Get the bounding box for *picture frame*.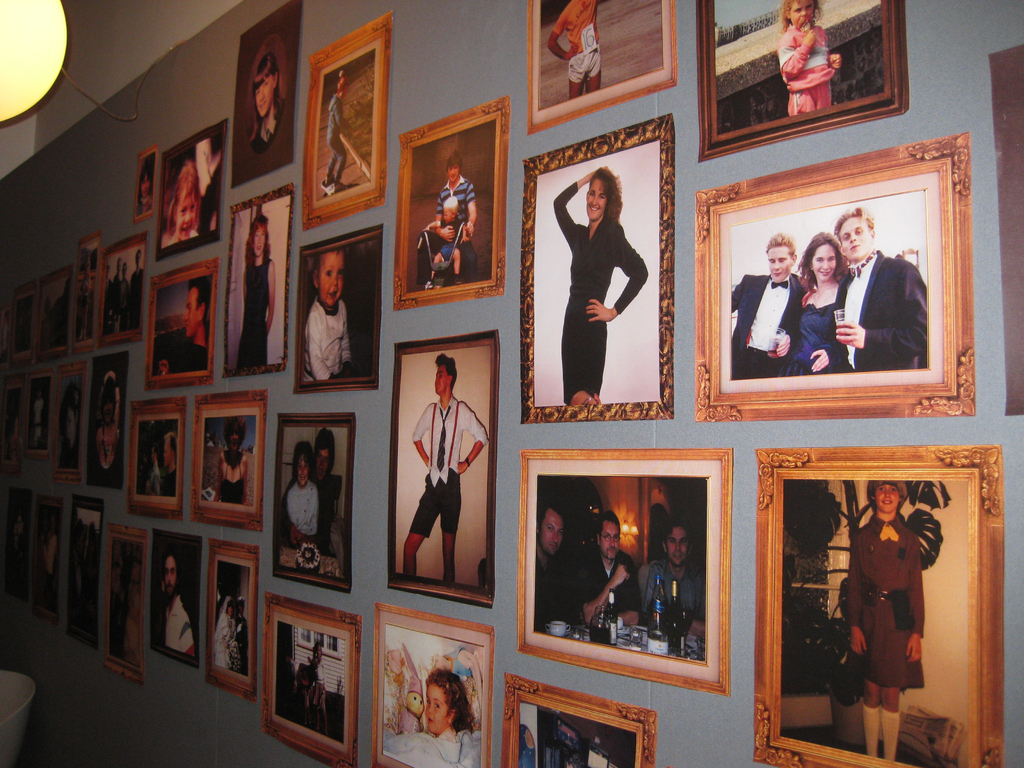
<region>37, 266, 72, 361</region>.
